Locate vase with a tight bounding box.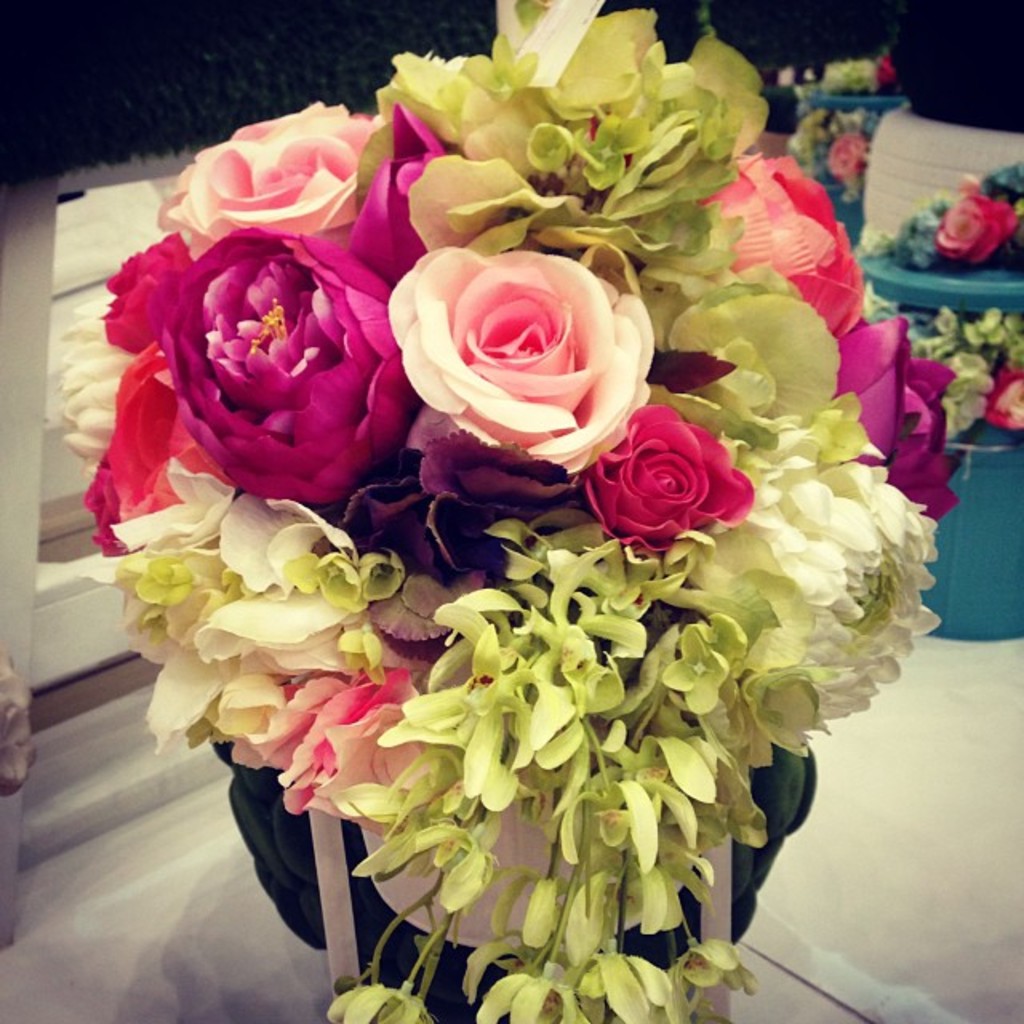
bbox(856, 149, 1022, 642).
